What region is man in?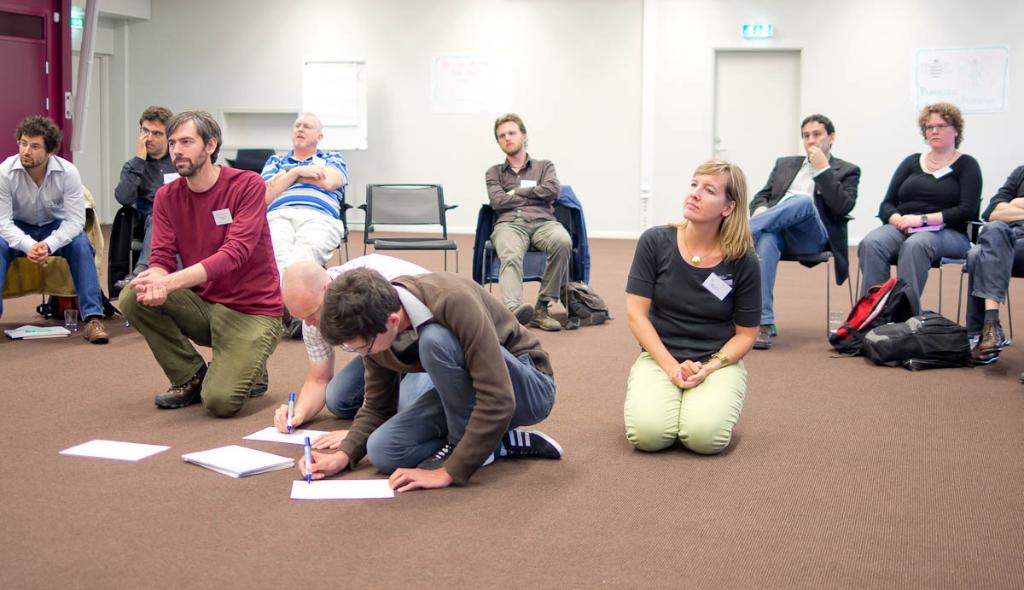
BBox(737, 121, 864, 368).
